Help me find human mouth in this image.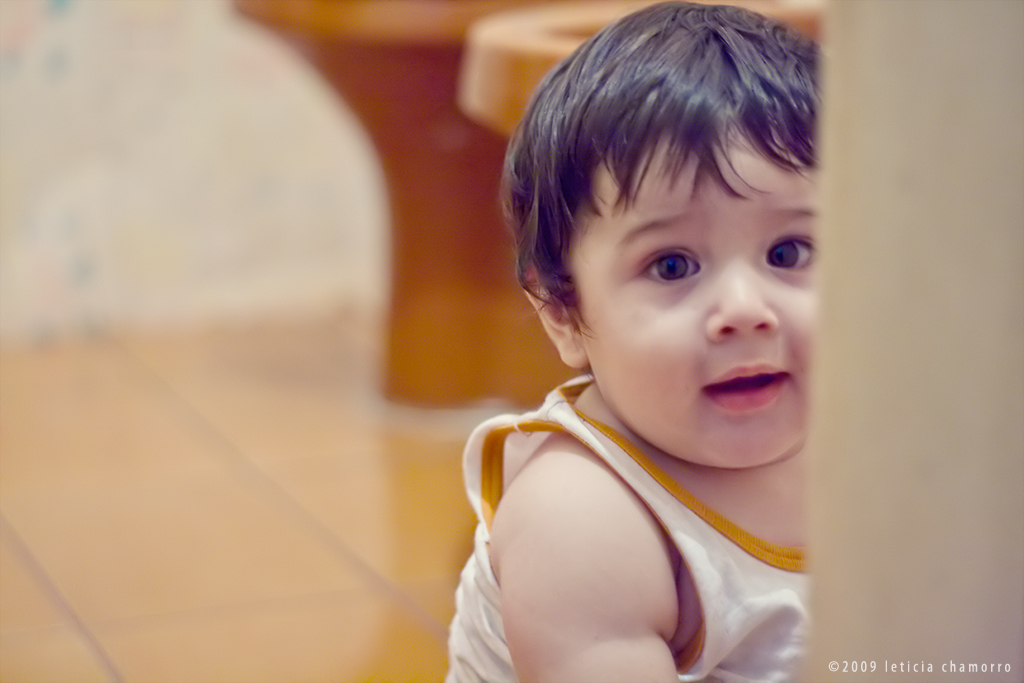
Found it: crop(696, 356, 795, 413).
